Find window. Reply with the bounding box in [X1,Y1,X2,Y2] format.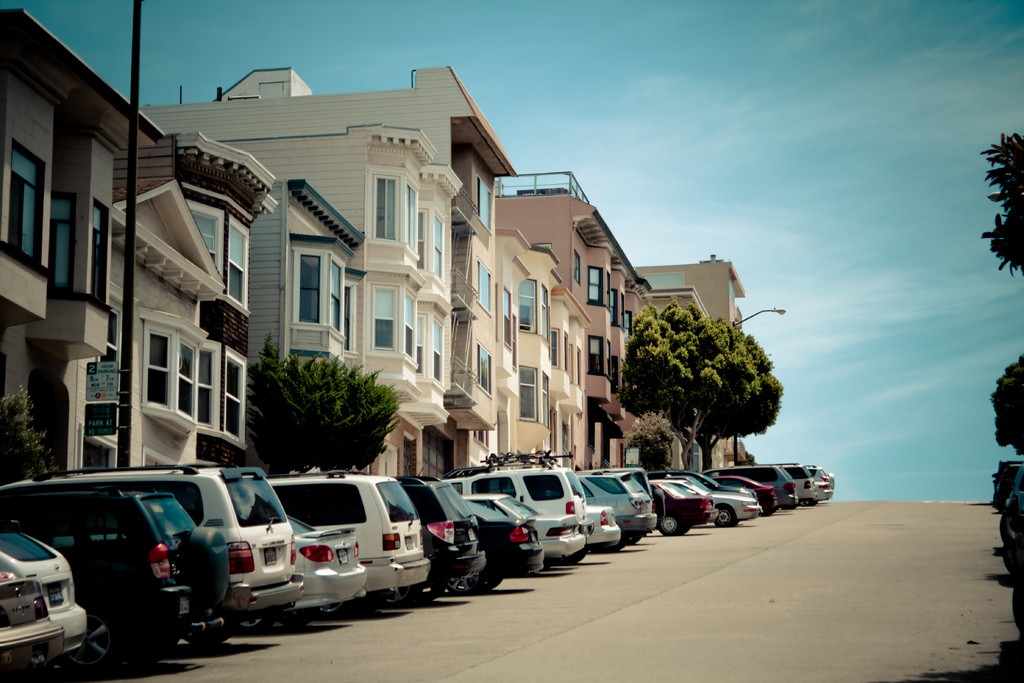
[365,273,419,362].
